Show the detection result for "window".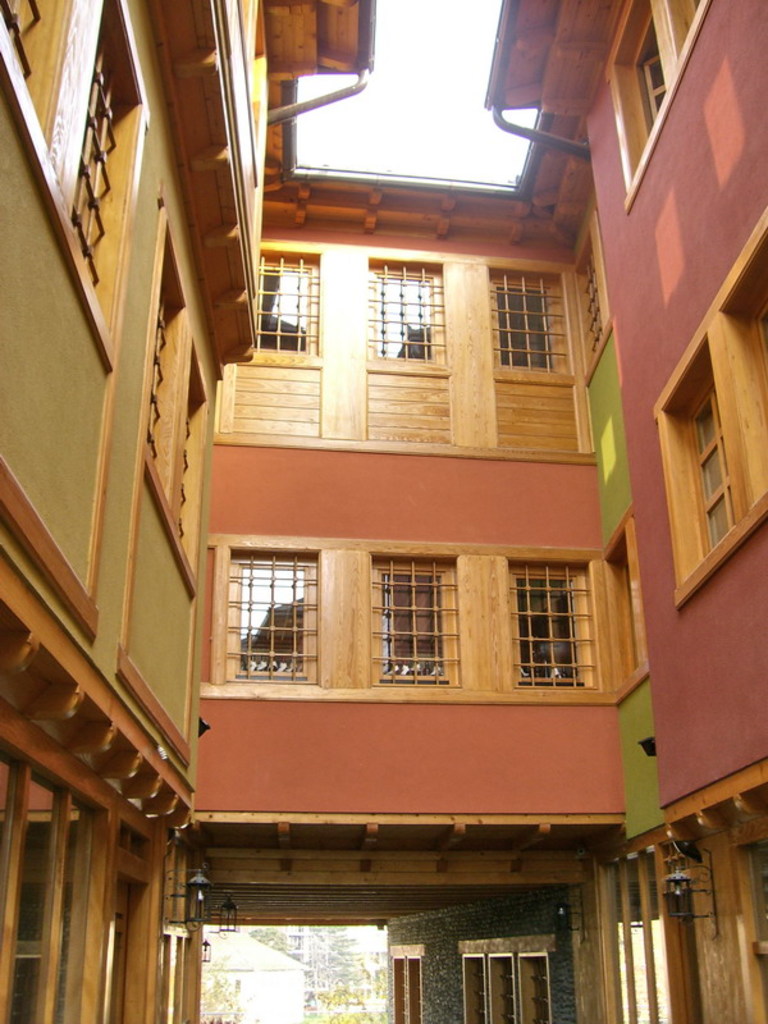
{"x1": 225, "y1": 539, "x2": 351, "y2": 692}.
